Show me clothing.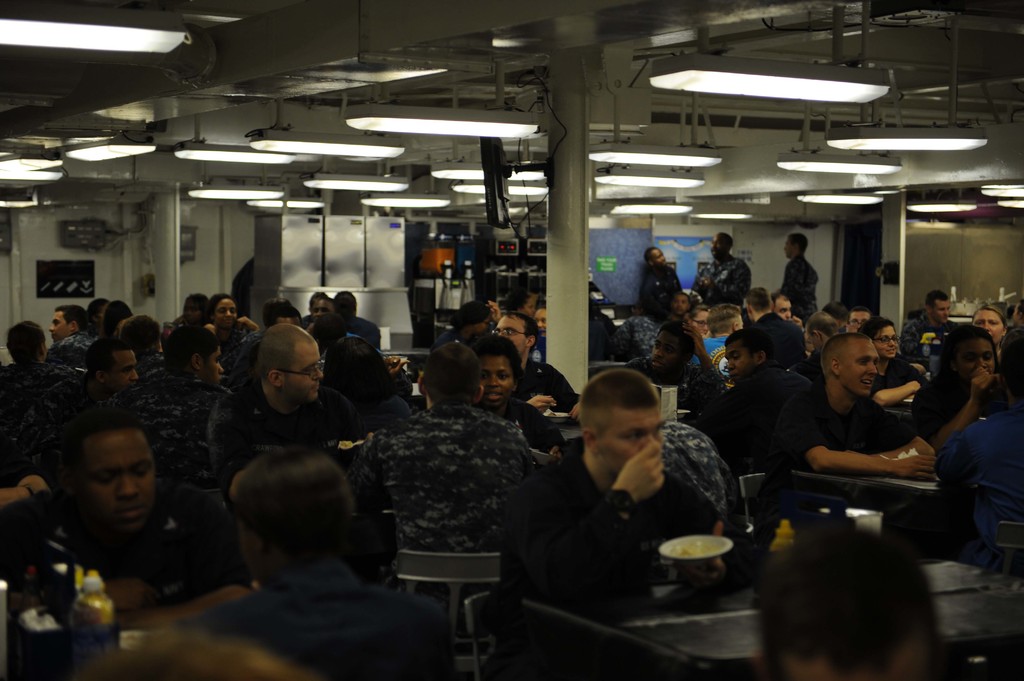
clothing is here: {"left": 18, "top": 482, "right": 252, "bottom": 607}.
